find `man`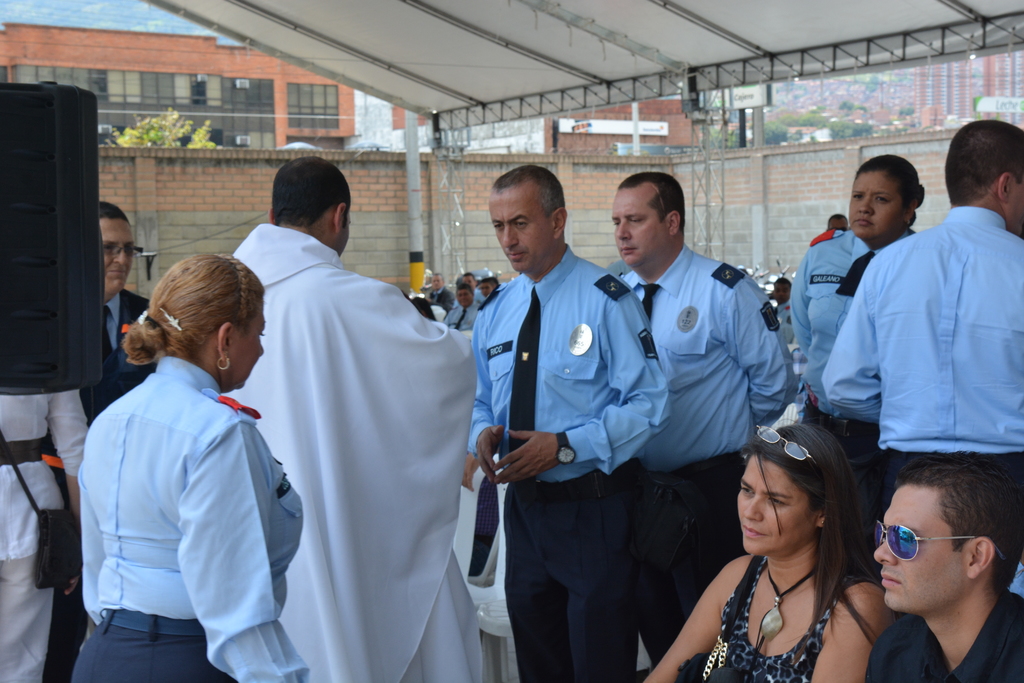
Rect(219, 160, 478, 682)
